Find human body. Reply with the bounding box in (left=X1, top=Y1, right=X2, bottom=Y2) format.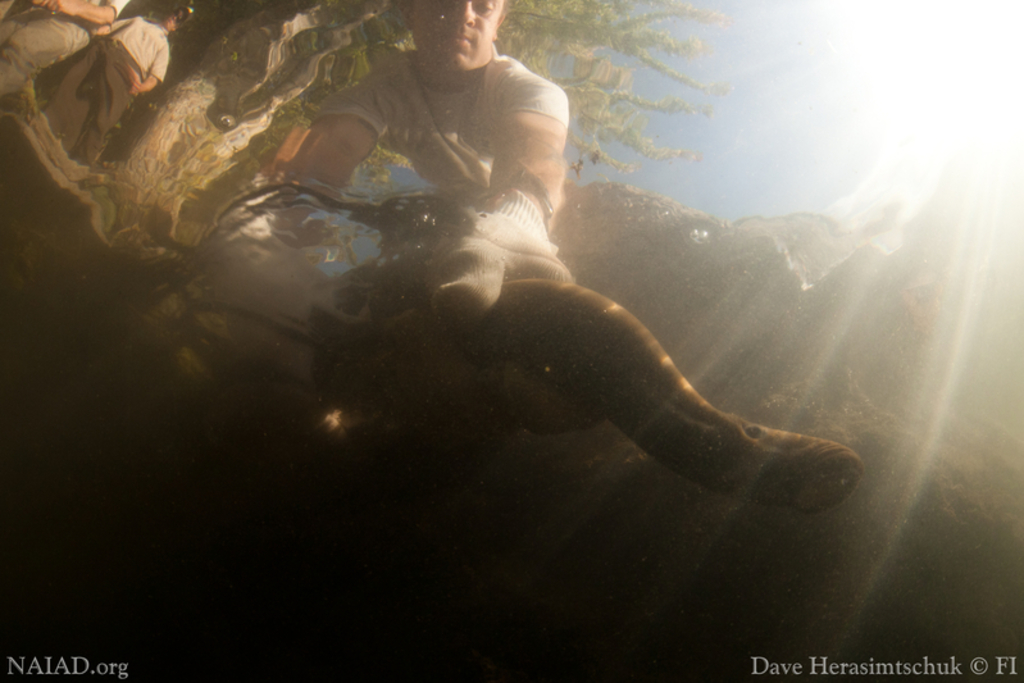
(left=270, top=0, right=864, bottom=515).
